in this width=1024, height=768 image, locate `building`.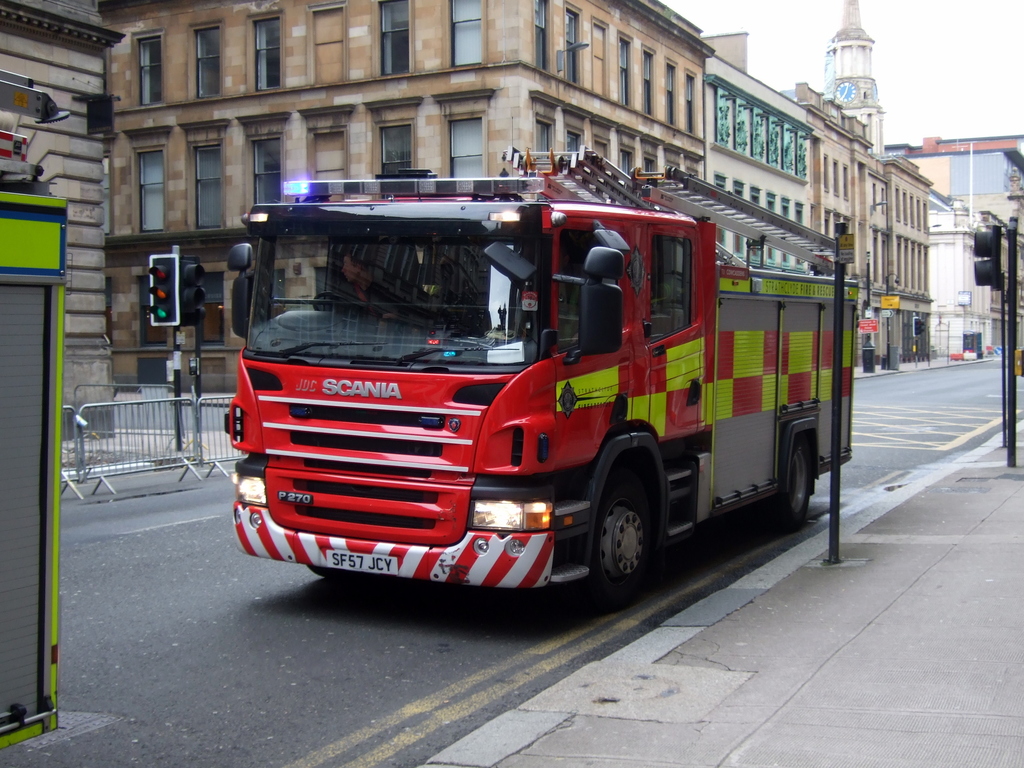
Bounding box: locate(828, 7, 884, 145).
